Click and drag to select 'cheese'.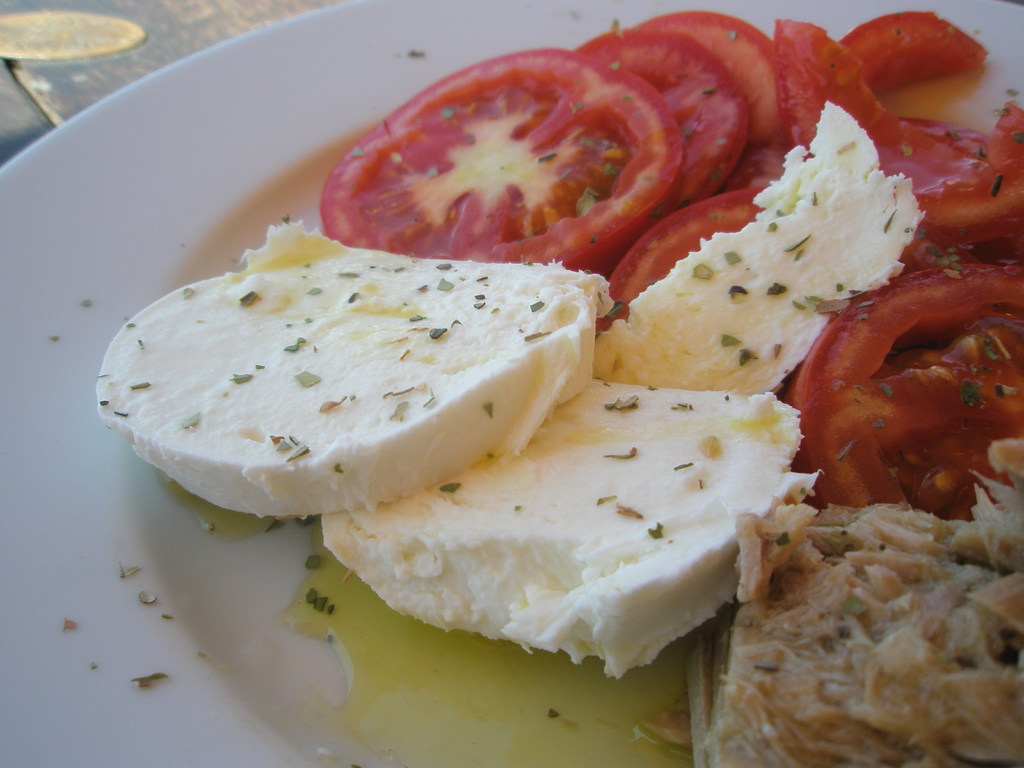
Selection: select_region(93, 216, 615, 522).
